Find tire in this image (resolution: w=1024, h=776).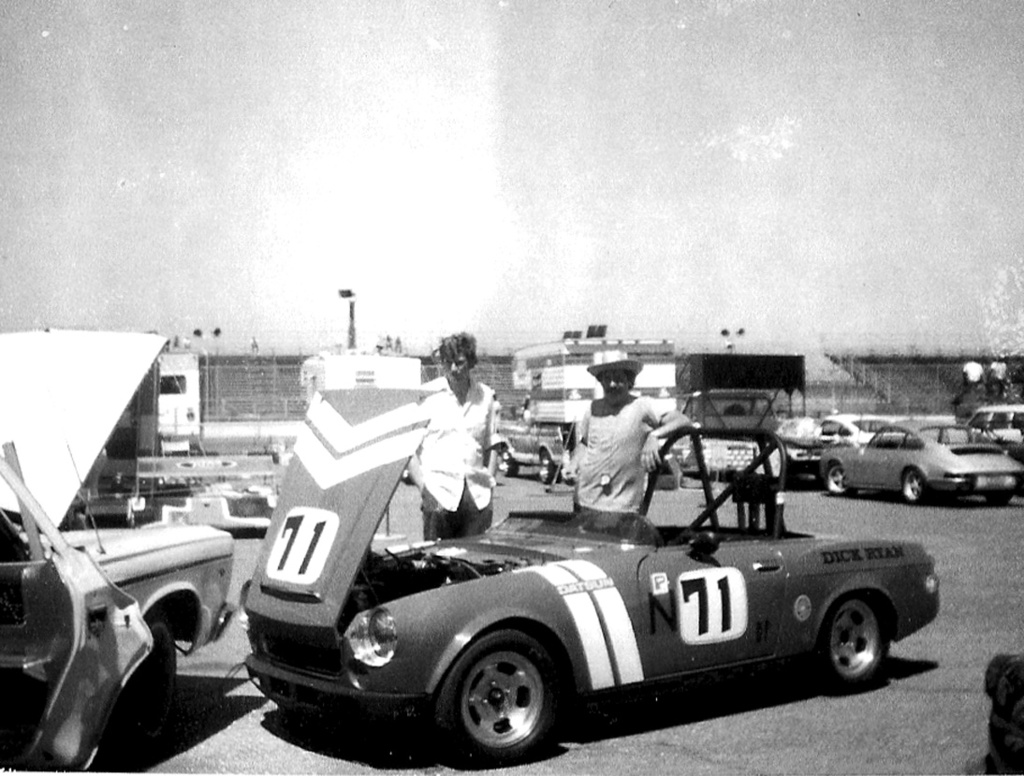
rect(110, 621, 180, 754).
